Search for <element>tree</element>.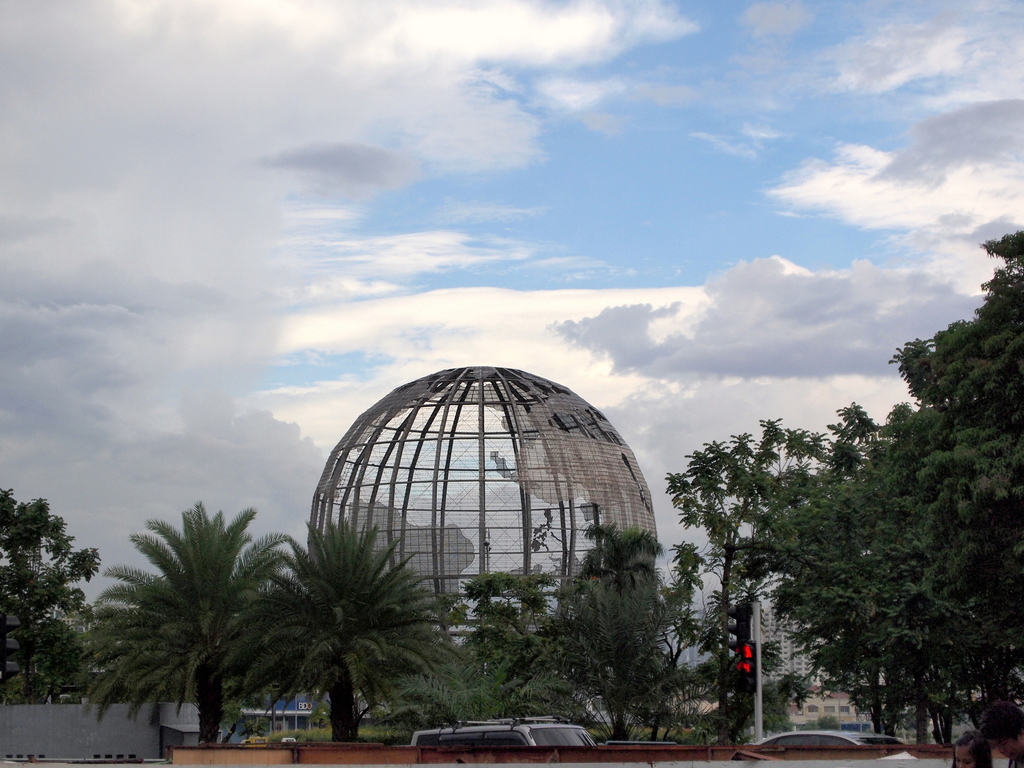
Found at x1=1, y1=490, x2=122, y2=704.
